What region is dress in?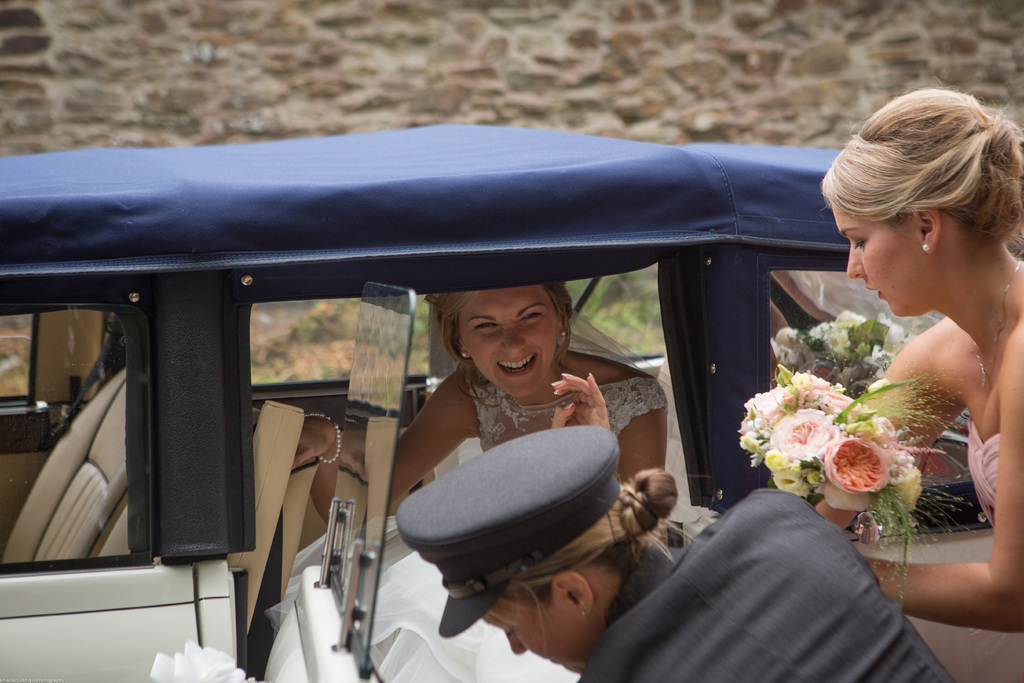
(971,405,1012,534).
